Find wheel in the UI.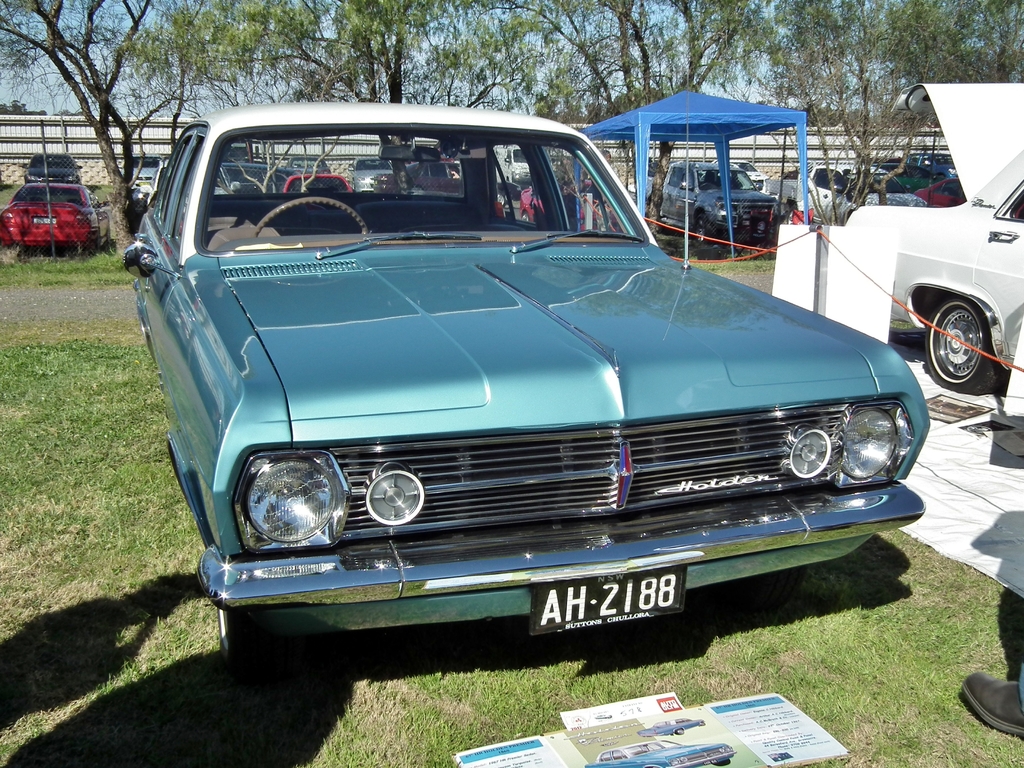
UI element at [x1=916, y1=303, x2=1001, y2=399].
